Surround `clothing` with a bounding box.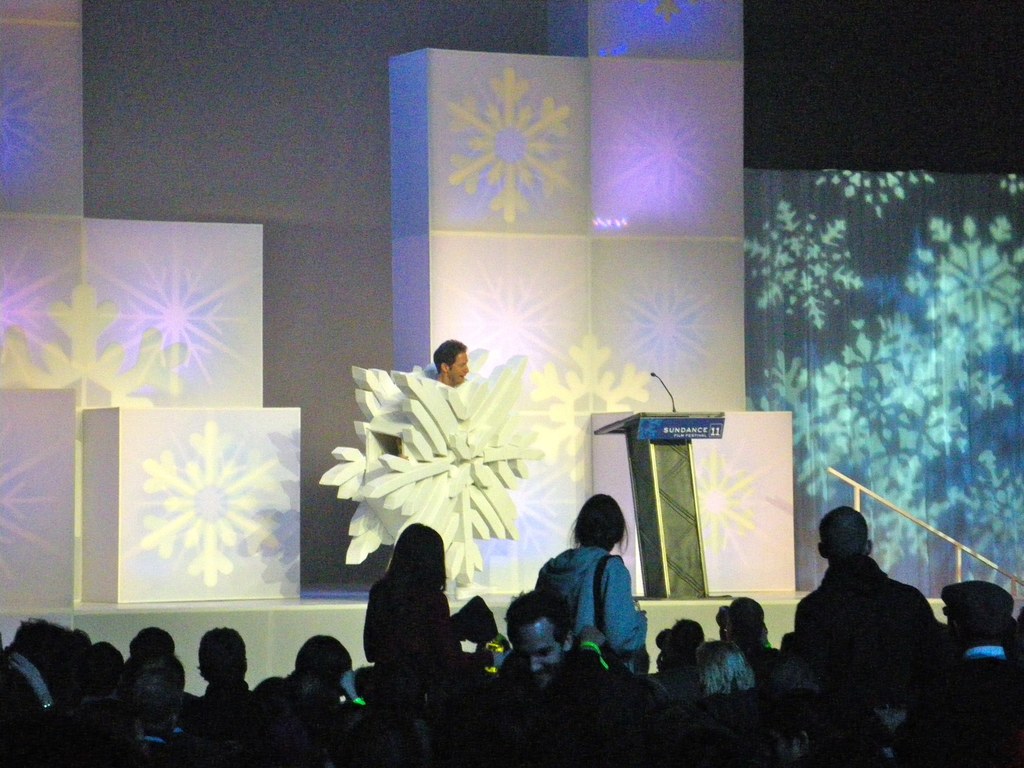
box=[517, 506, 657, 702].
